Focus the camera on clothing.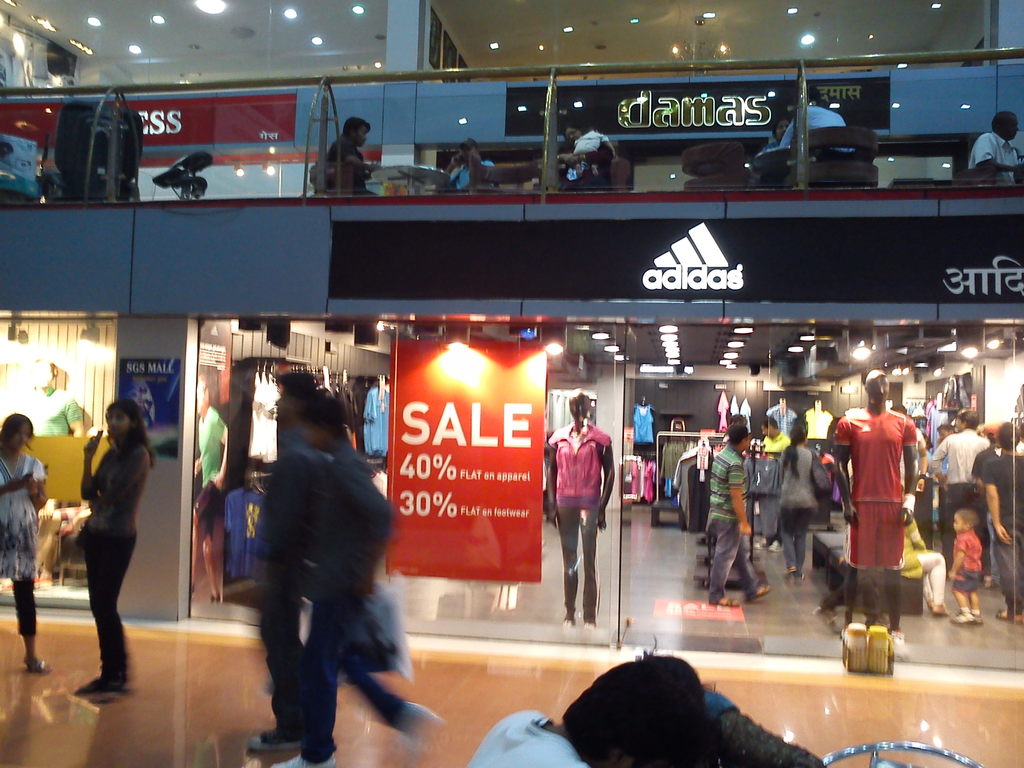
Focus region: (777,444,838,574).
